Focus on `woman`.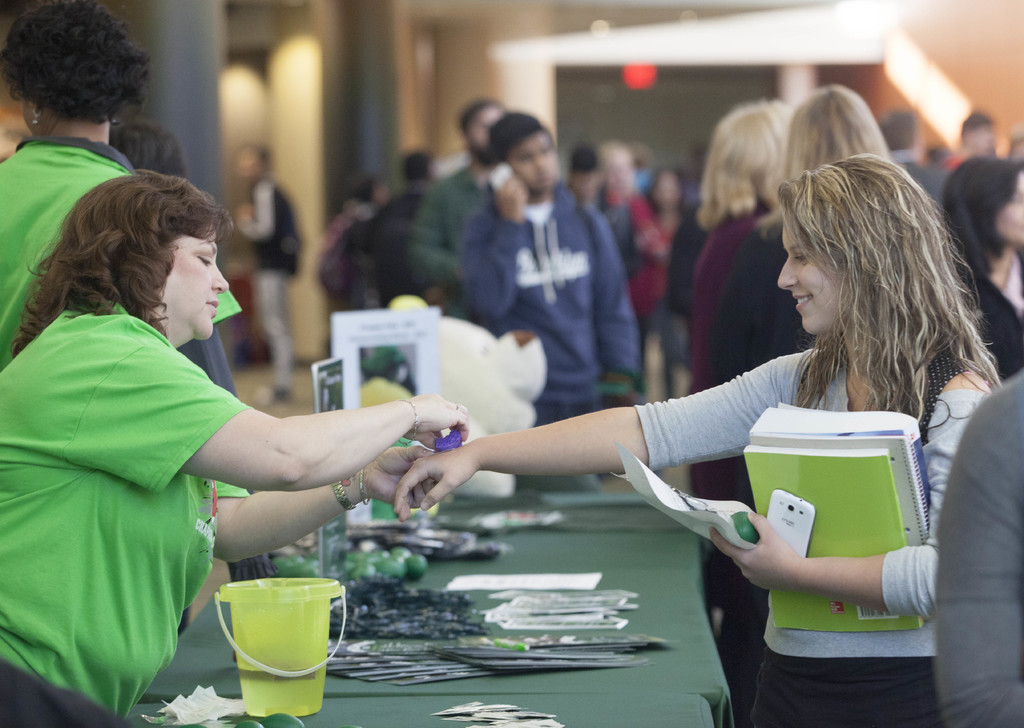
Focused at BBox(935, 154, 1023, 387).
